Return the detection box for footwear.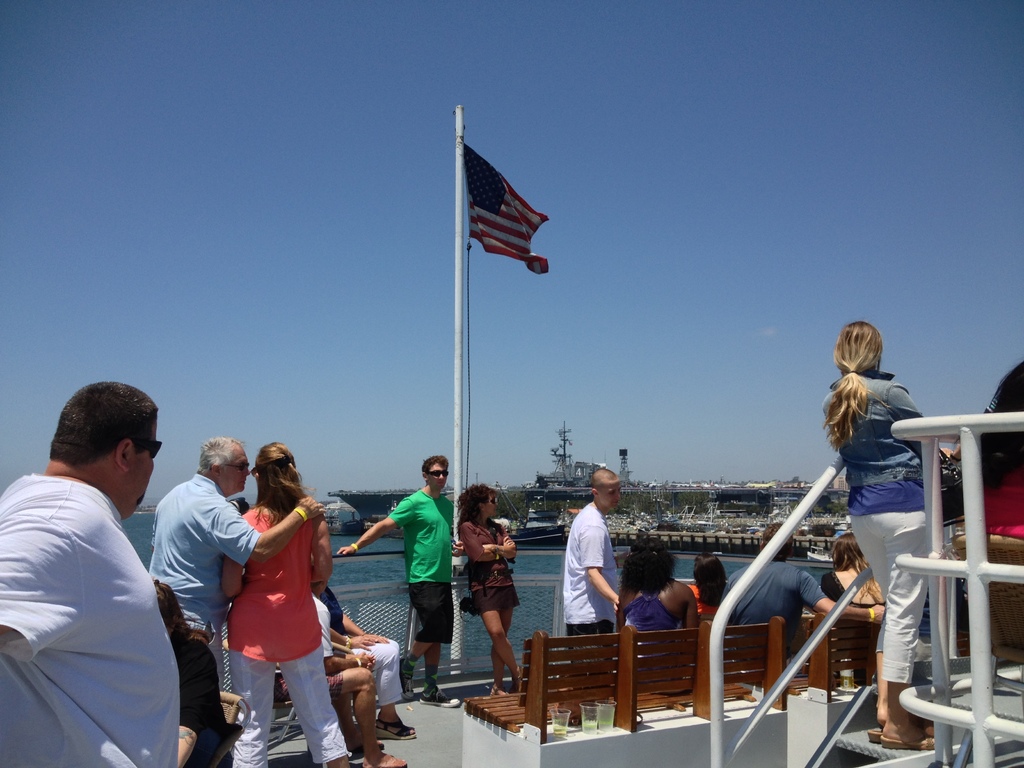
{"left": 358, "top": 752, "right": 410, "bottom": 767}.
